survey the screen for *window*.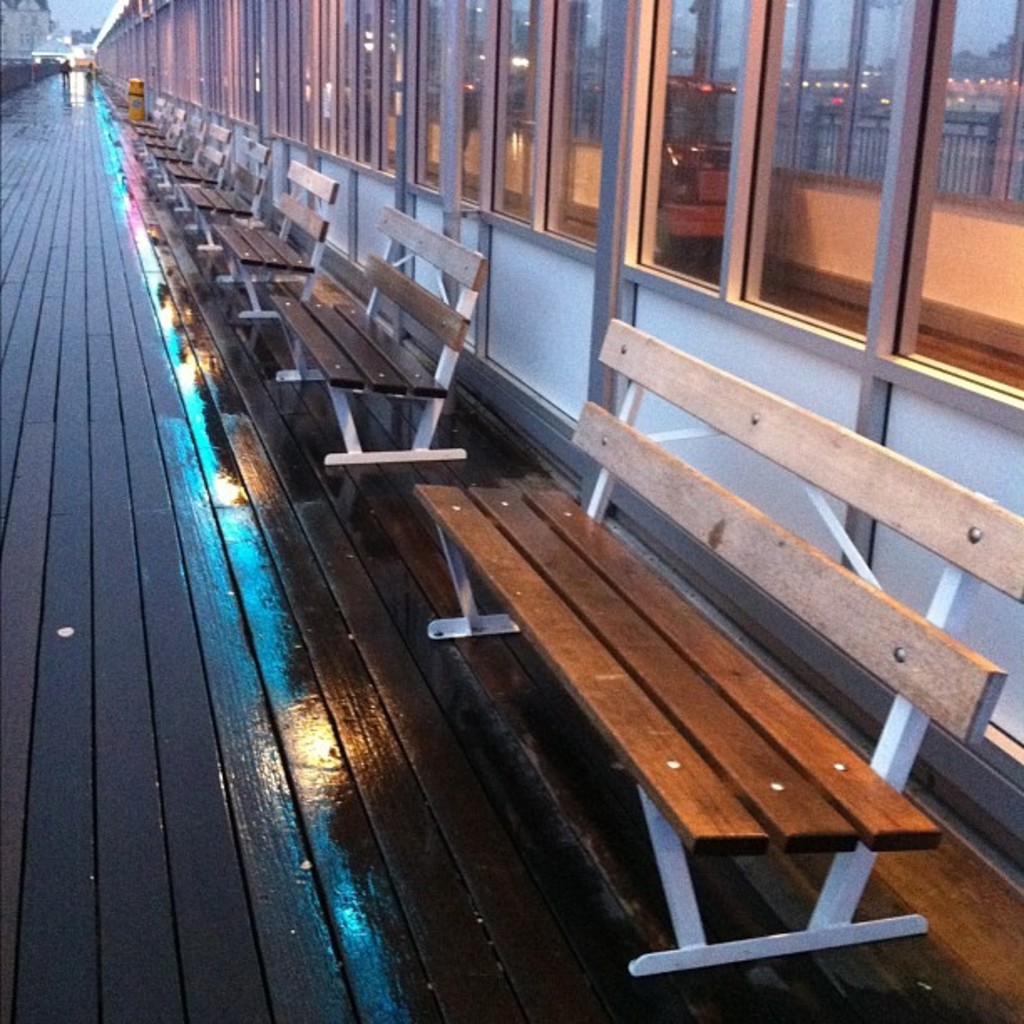
Survey found: BBox(157, 0, 1022, 417).
